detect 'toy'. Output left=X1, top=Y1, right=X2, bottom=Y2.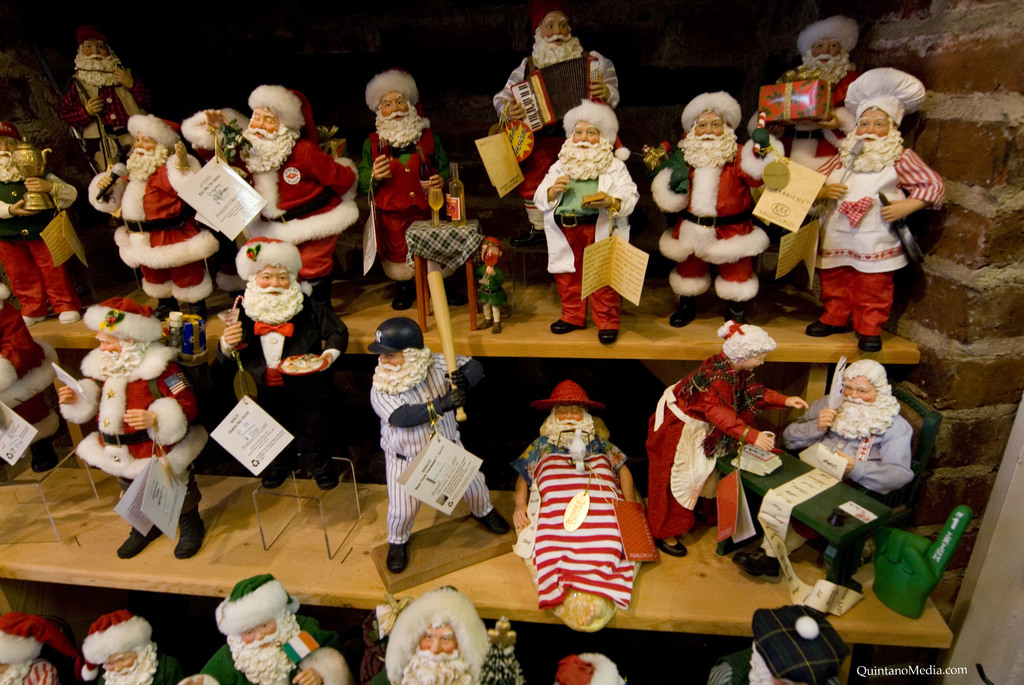
left=367, top=316, right=502, bottom=589.
